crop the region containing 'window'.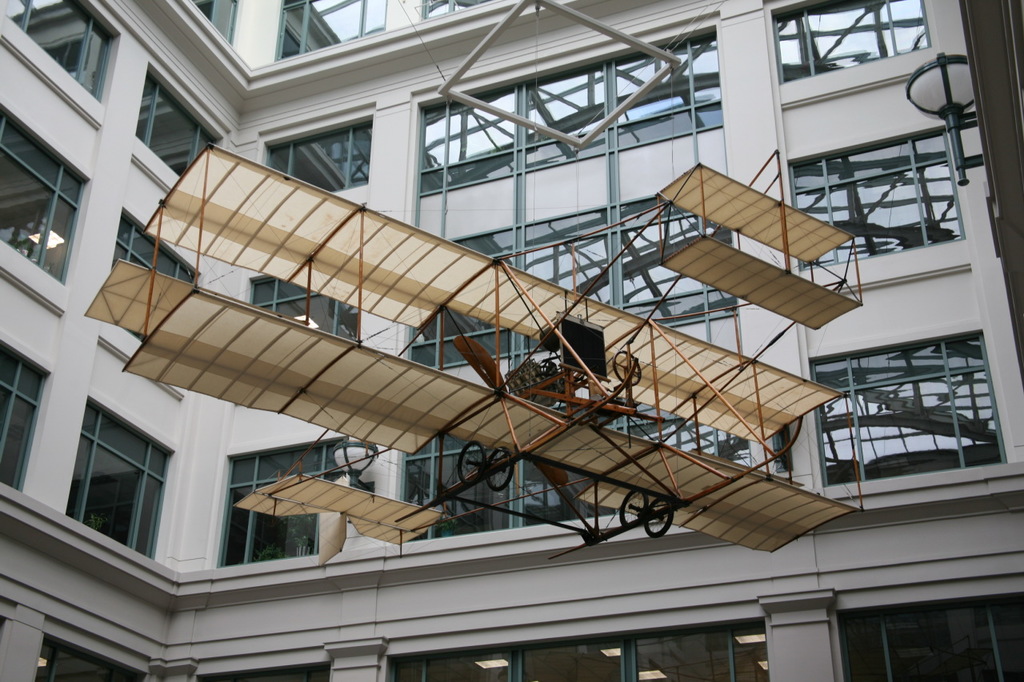
Crop region: 247/273/366/352.
